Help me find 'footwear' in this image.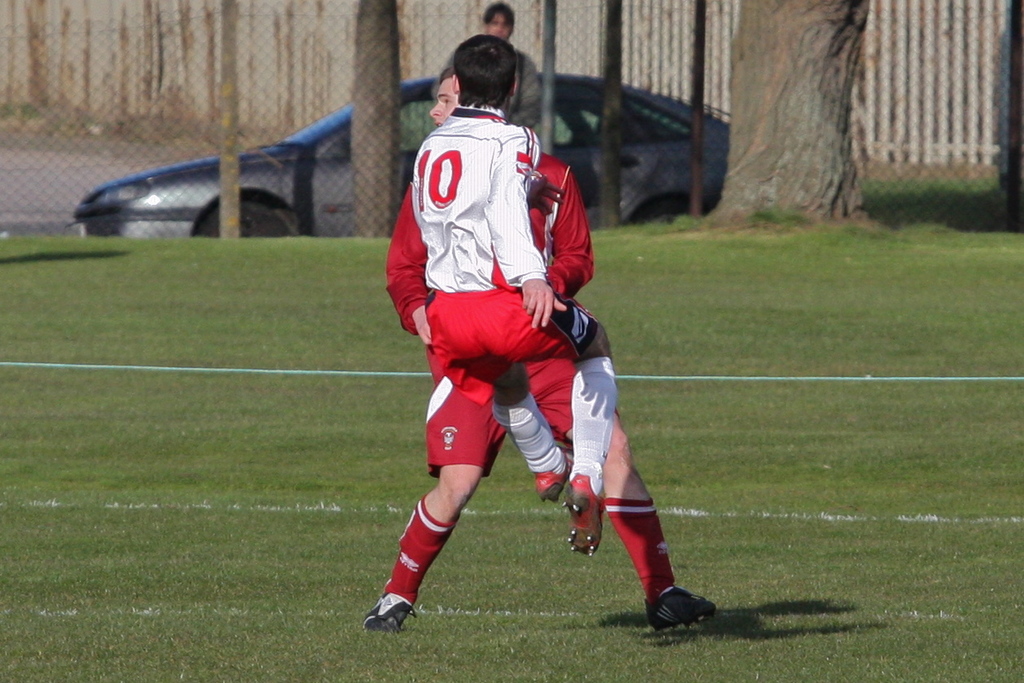
Found it: [362,597,418,627].
